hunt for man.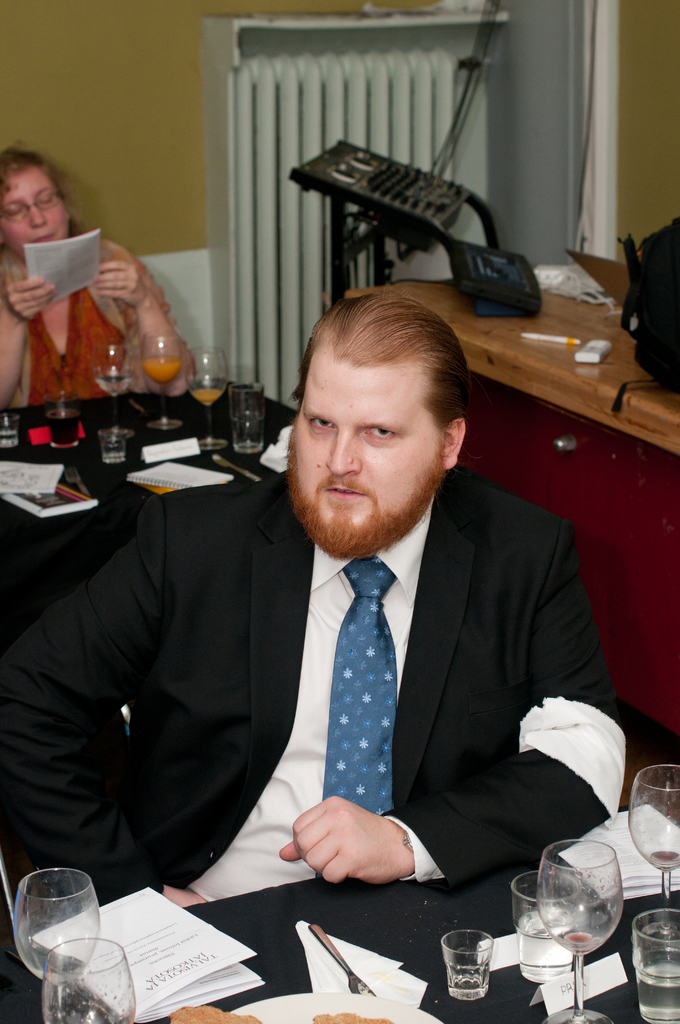
Hunted down at <box>62,300,629,936</box>.
